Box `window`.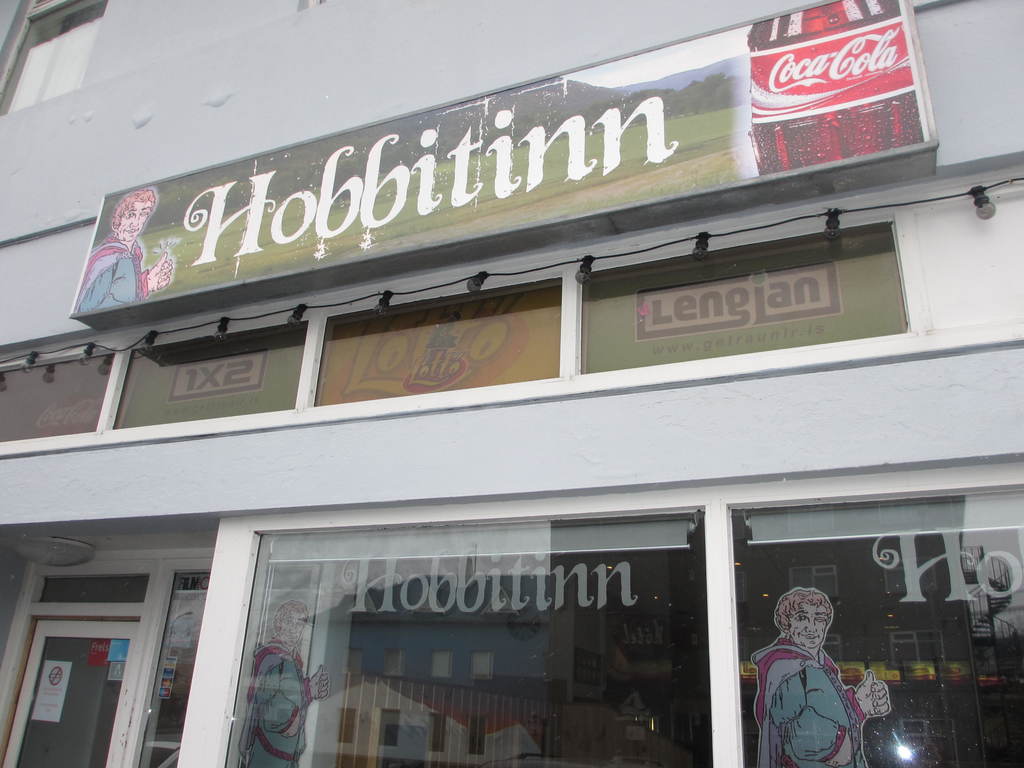
left=313, top=267, right=562, bottom=410.
